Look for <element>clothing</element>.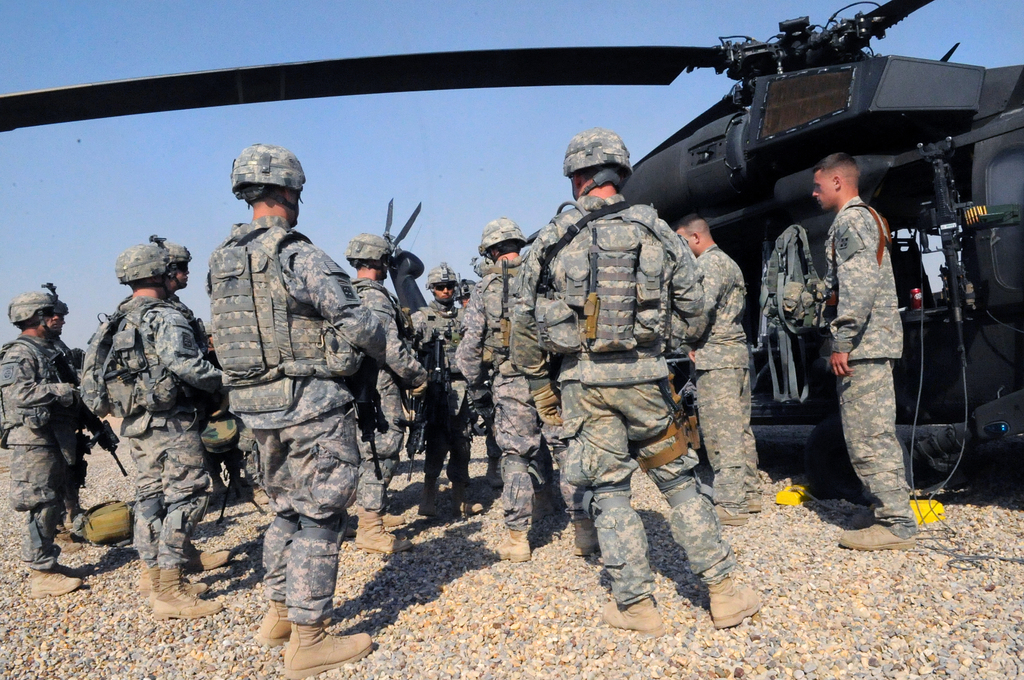
Found: box=[198, 219, 419, 636].
